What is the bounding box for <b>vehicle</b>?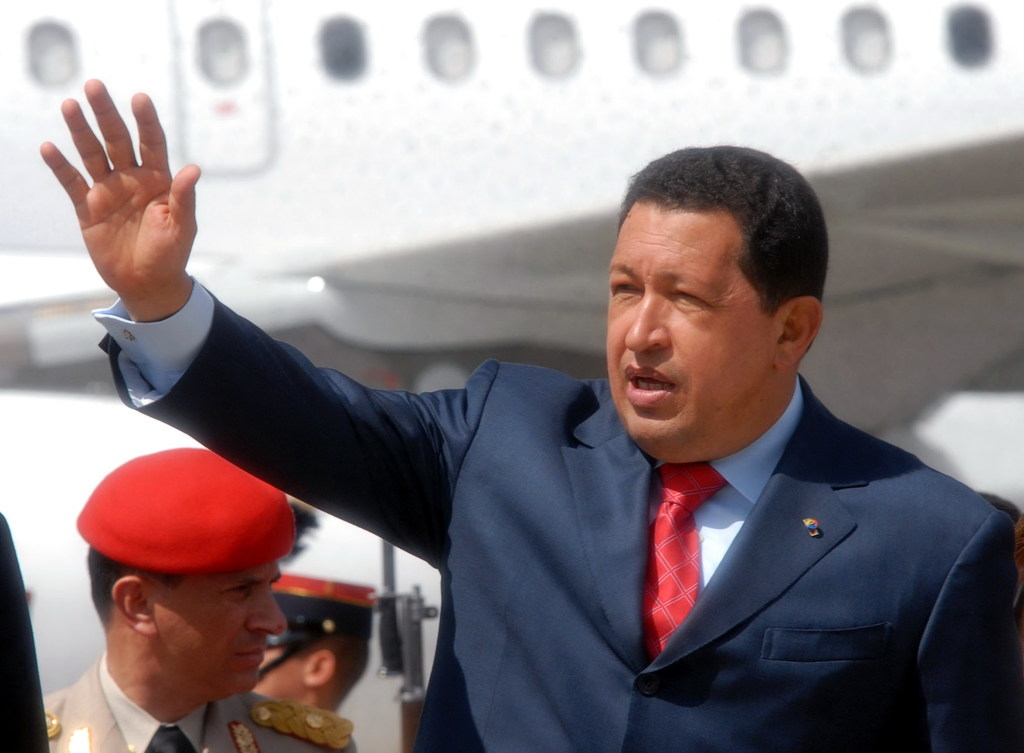
0, 0, 1023, 752.
